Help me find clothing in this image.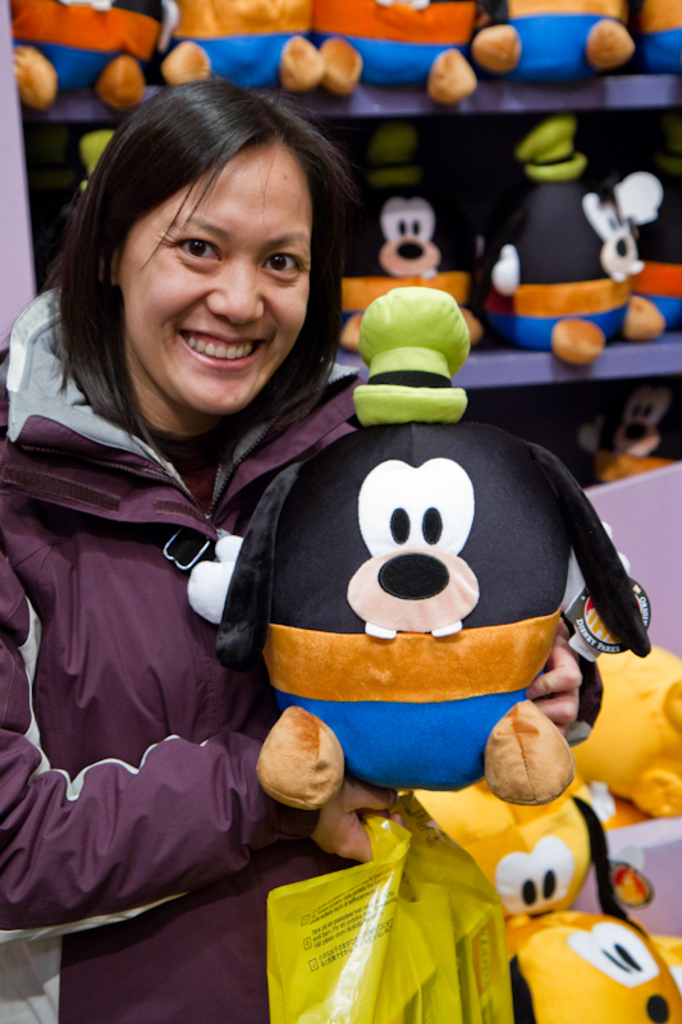
Found it: select_region(0, 276, 367, 1023).
